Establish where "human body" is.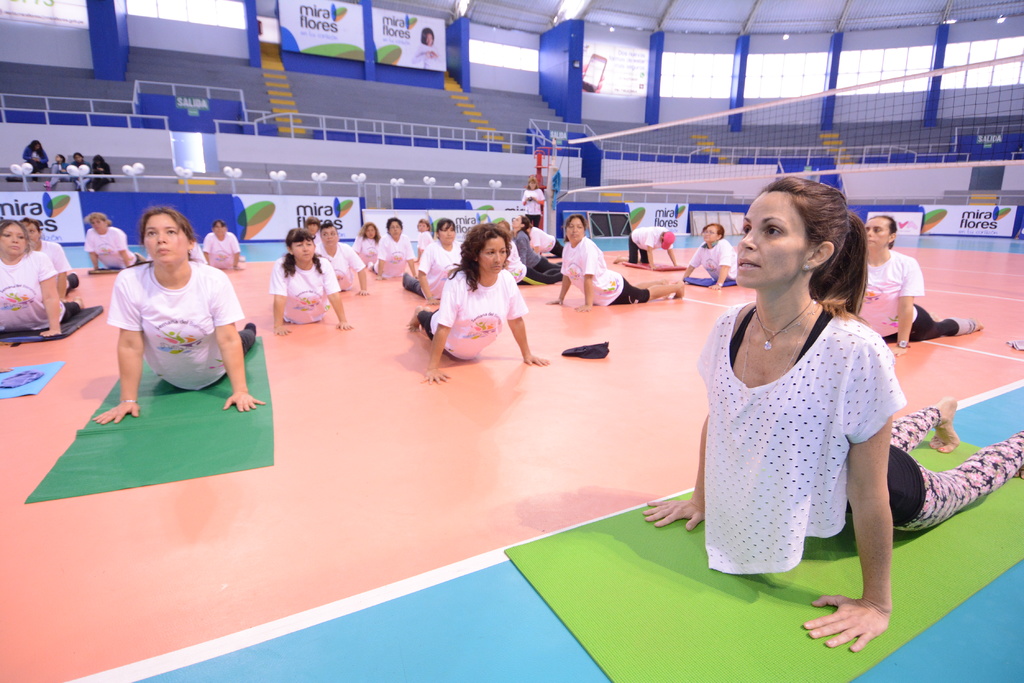
Established at l=614, t=224, r=680, b=270.
